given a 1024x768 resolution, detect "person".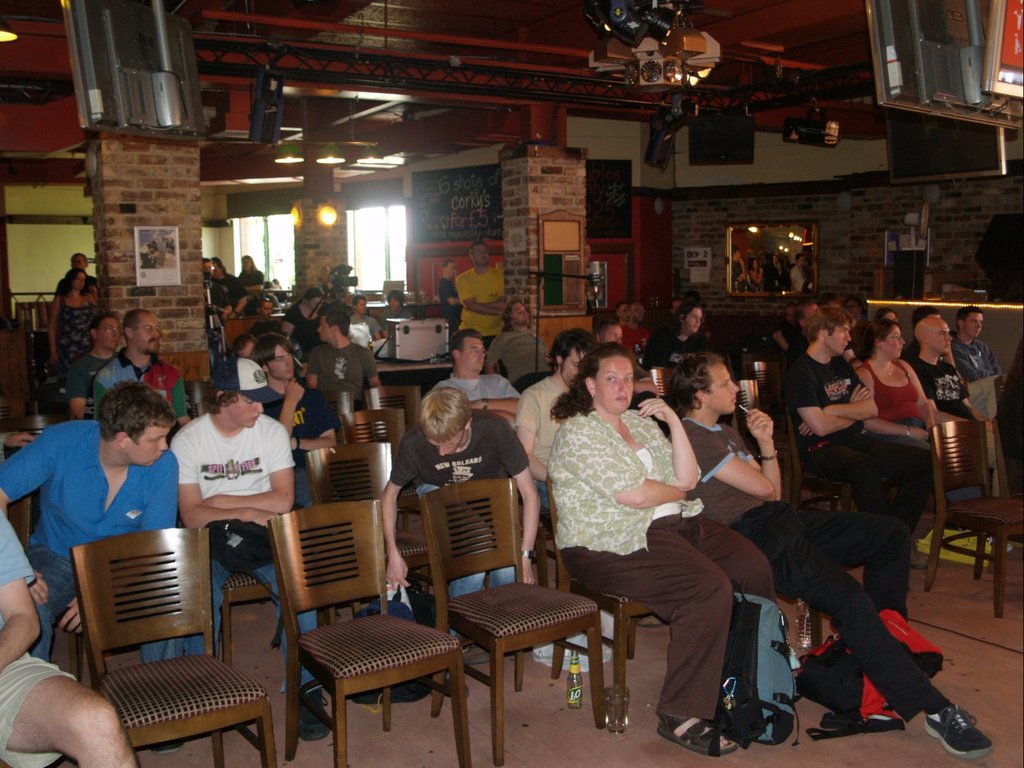
[x1=56, y1=243, x2=99, y2=294].
